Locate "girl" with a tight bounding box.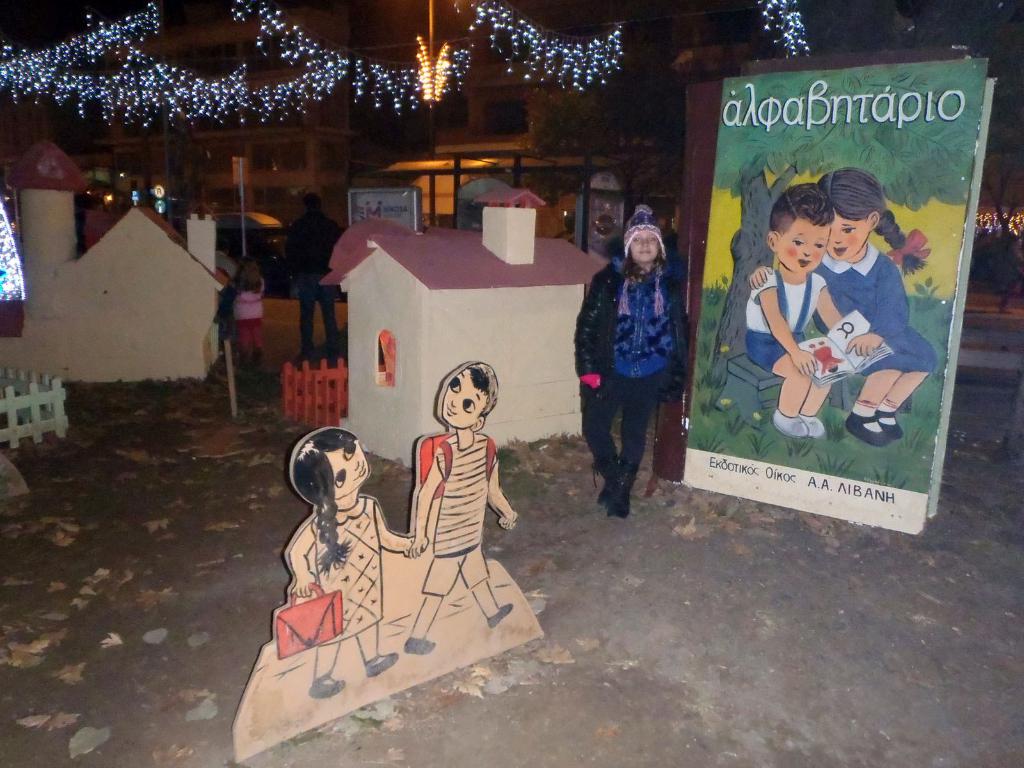
rect(574, 208, 680, 520).
